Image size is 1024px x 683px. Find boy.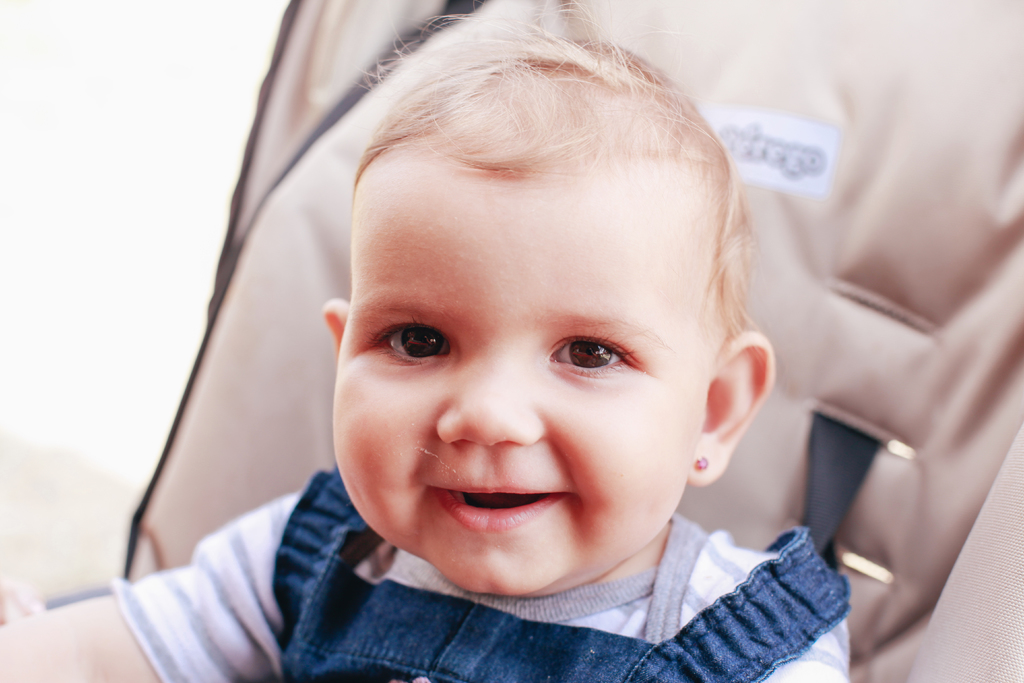
locate(0, 0, 854, 682).
